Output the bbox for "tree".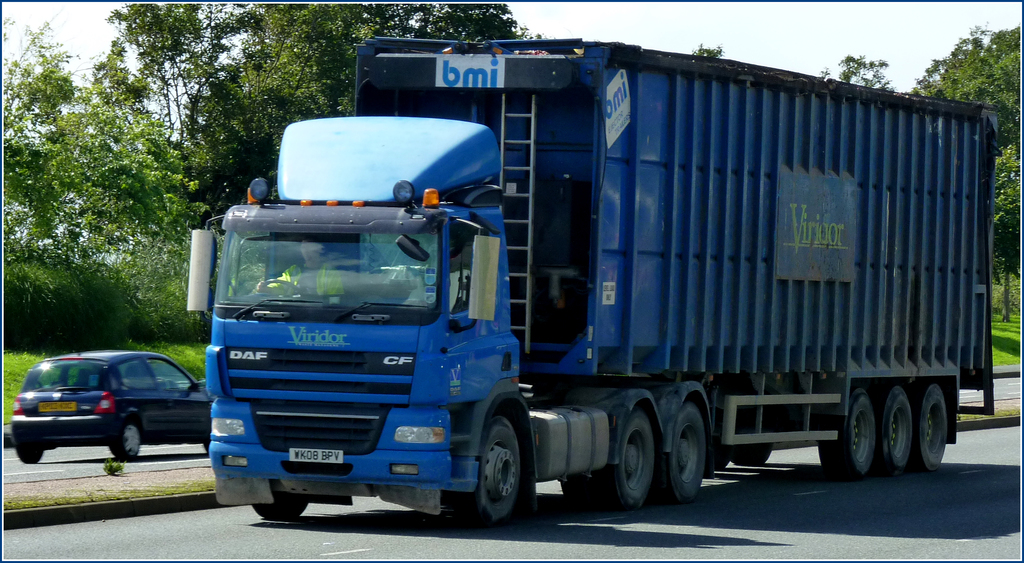
[x1=909, y1=17, x2=1023, y2=318].
